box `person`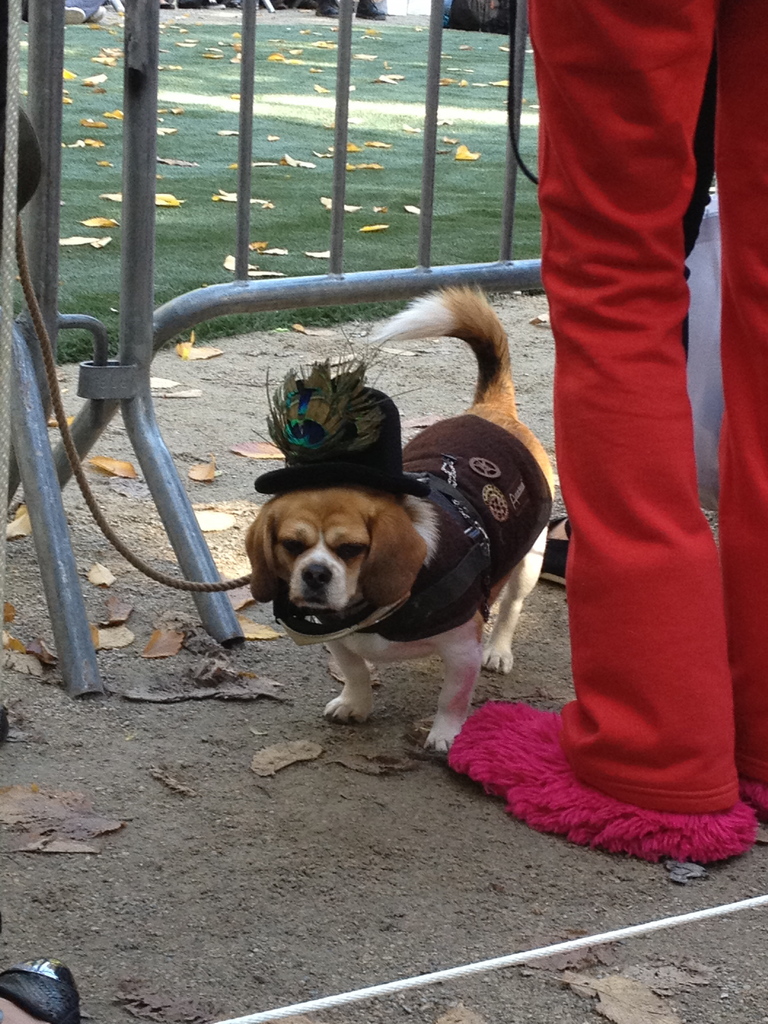
<bbox>447, 0, 767, 856</bbox>
